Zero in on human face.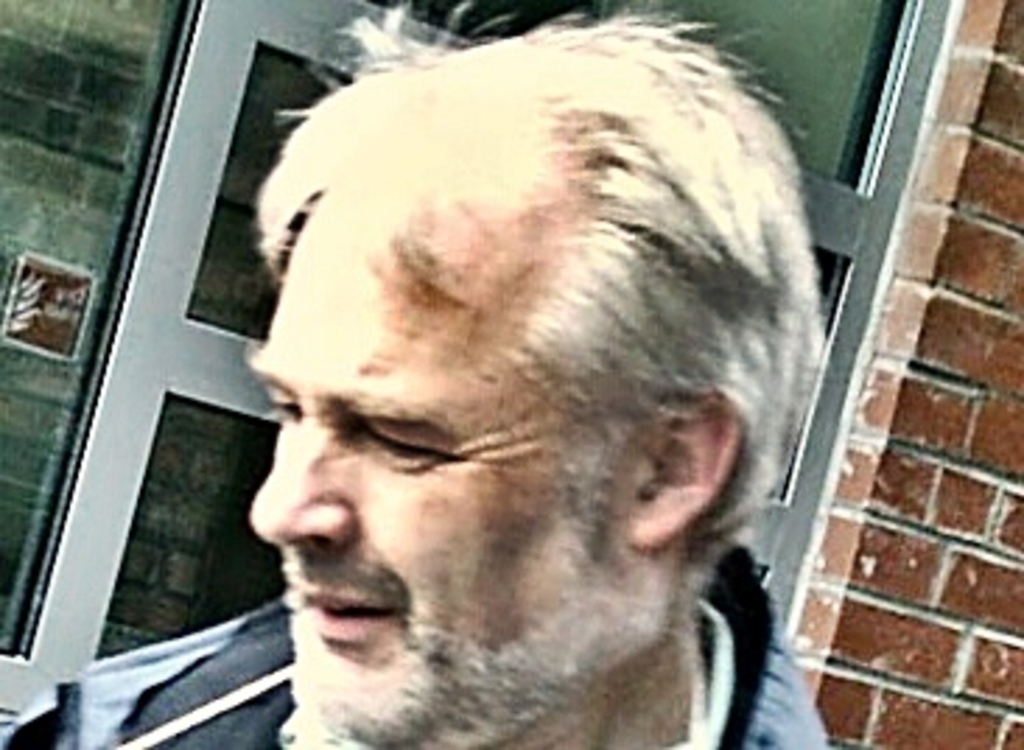
Zeroed in: (x1=246, y1=221, x2=630, y2=747).
